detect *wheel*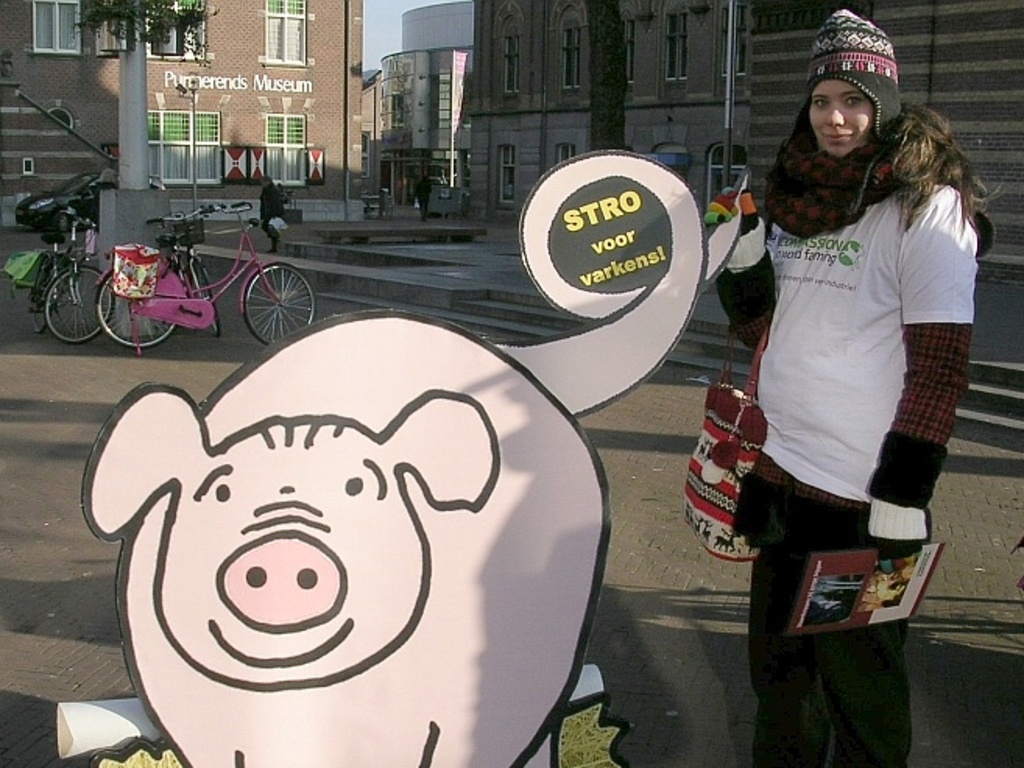
[left=50, top=209, right=78, bottom=232]
